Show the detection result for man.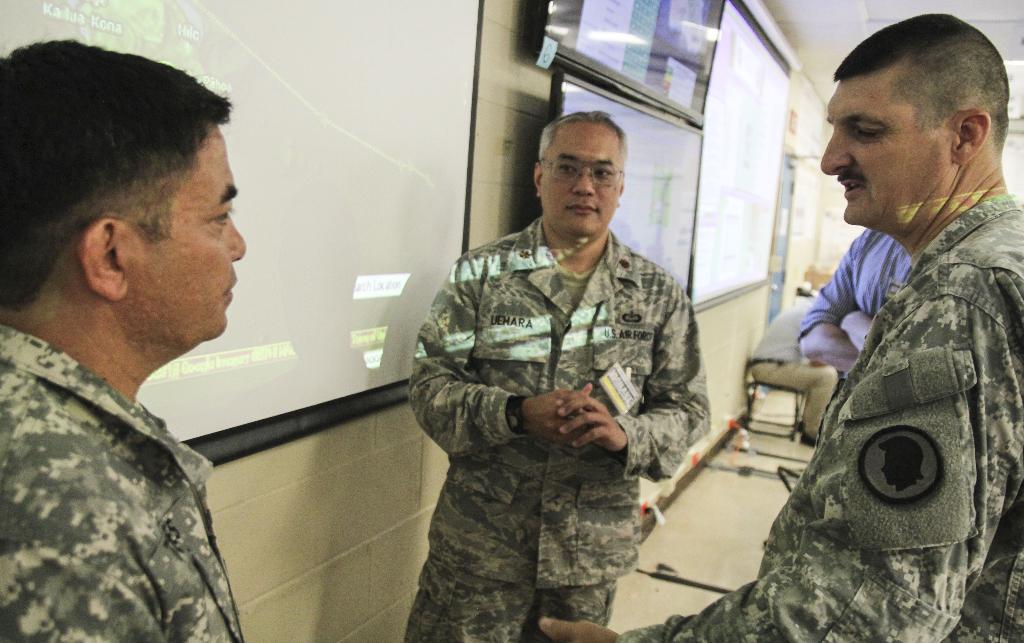
x1=543 y1=14 x2=1023 y2=642.
